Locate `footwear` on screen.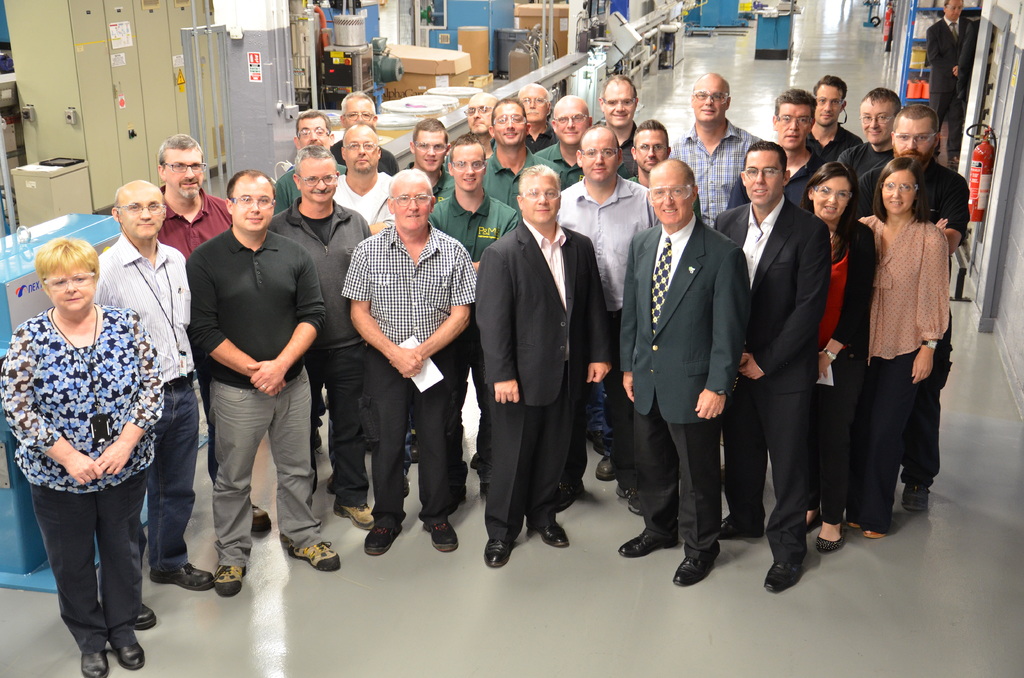
On screen at (left=714, top=516, right=767, bottom=538).
